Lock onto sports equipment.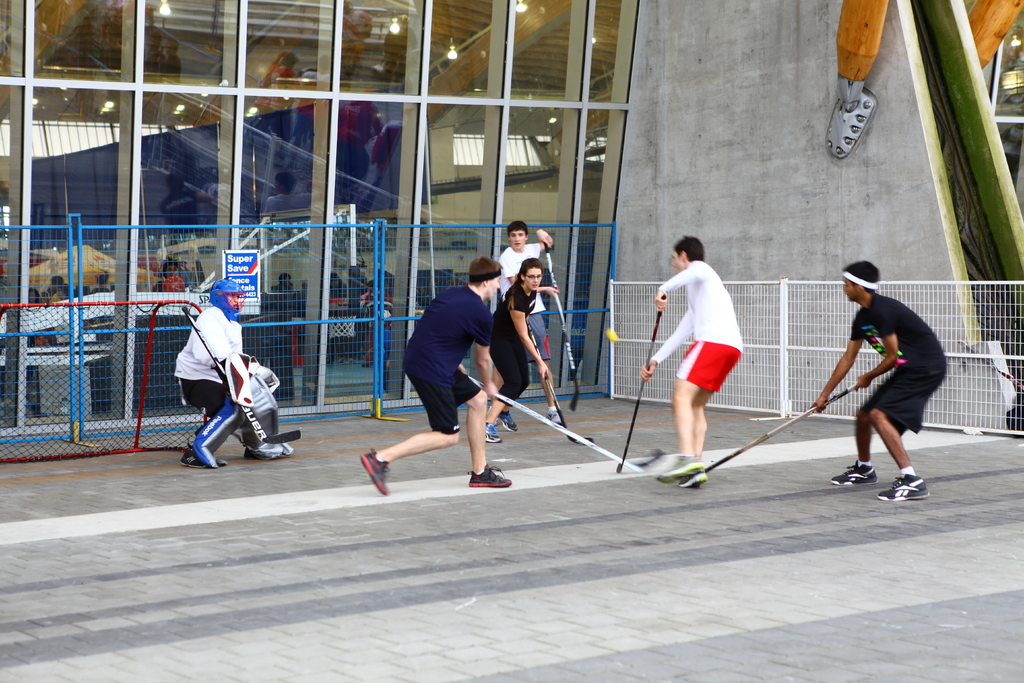
Locked: <region>545, 243, 579, 412</region>.
